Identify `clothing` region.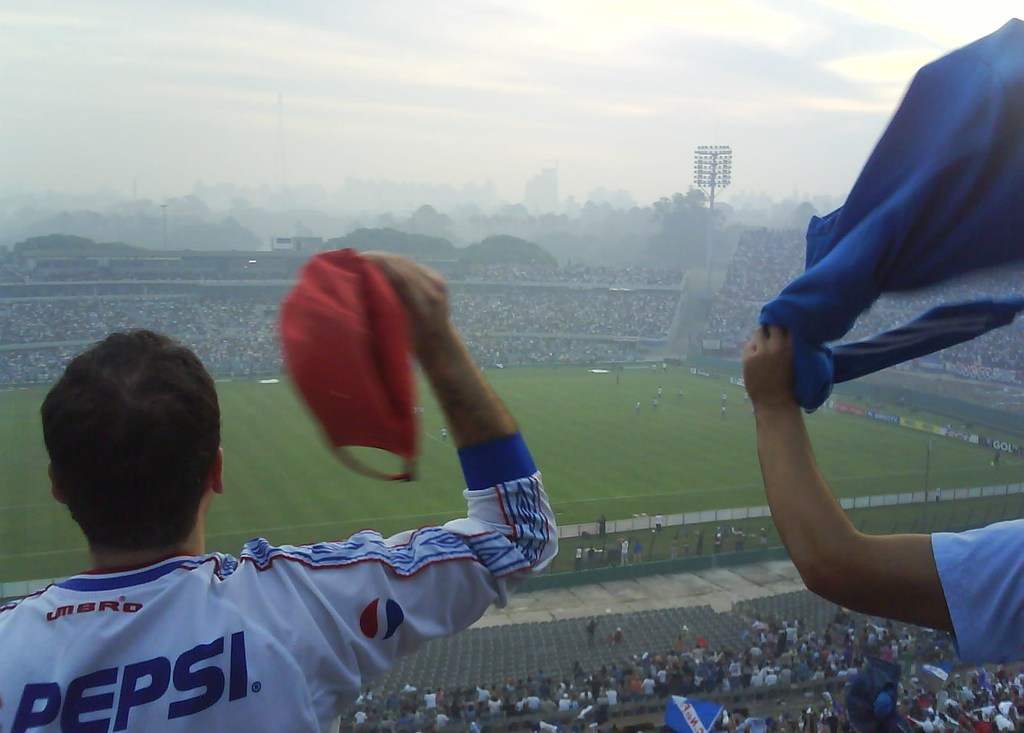
Region: detection(0, 432, 560, 732).
